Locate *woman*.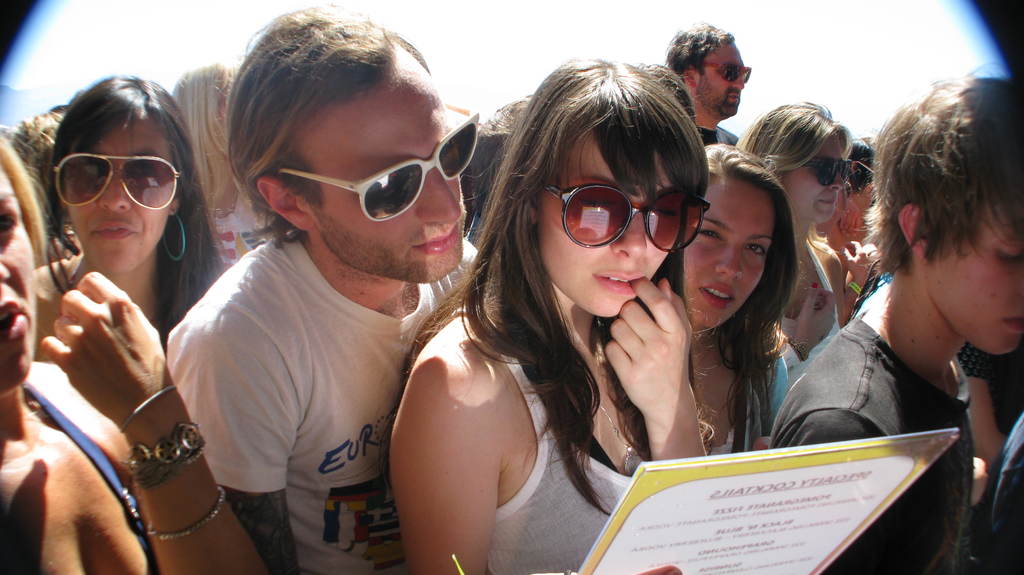
Bounding box: pyautogui.locateOnScreen(171, 59, 278, 269).
